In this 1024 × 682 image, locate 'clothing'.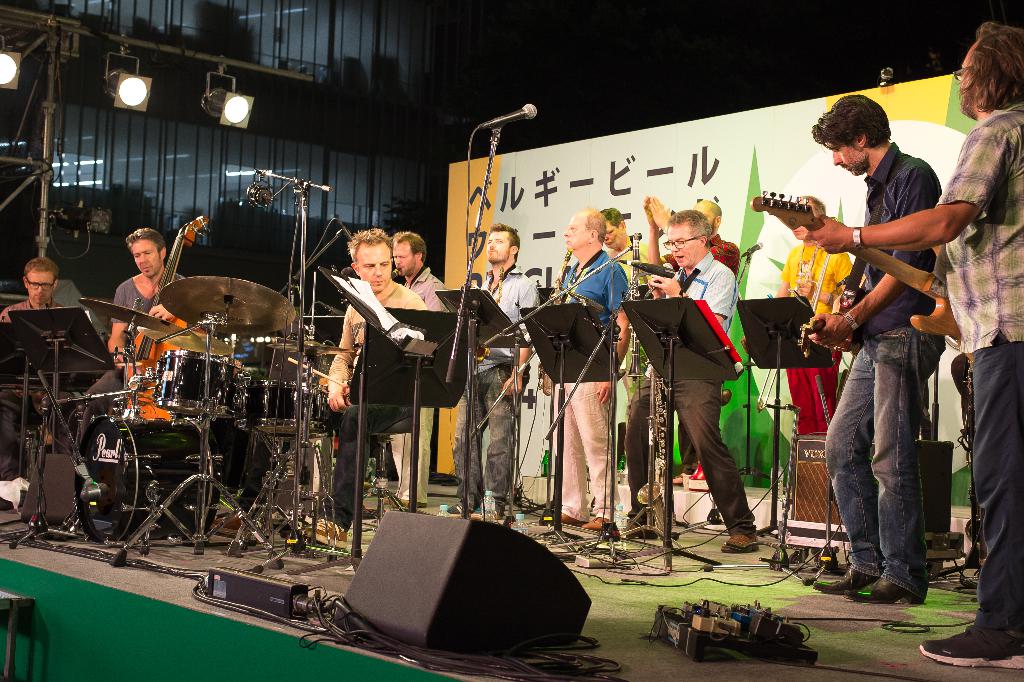
Bounding box: [left=319, top=283, right=427, bottom=529].
